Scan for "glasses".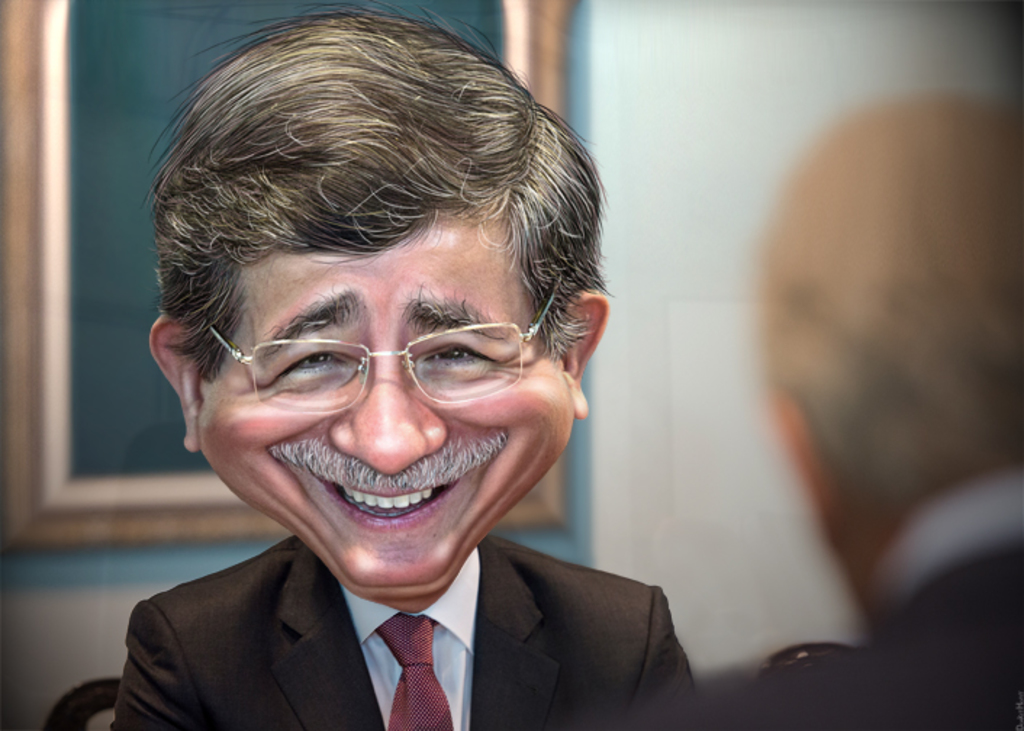
Scan result: 189,270,566,421.
